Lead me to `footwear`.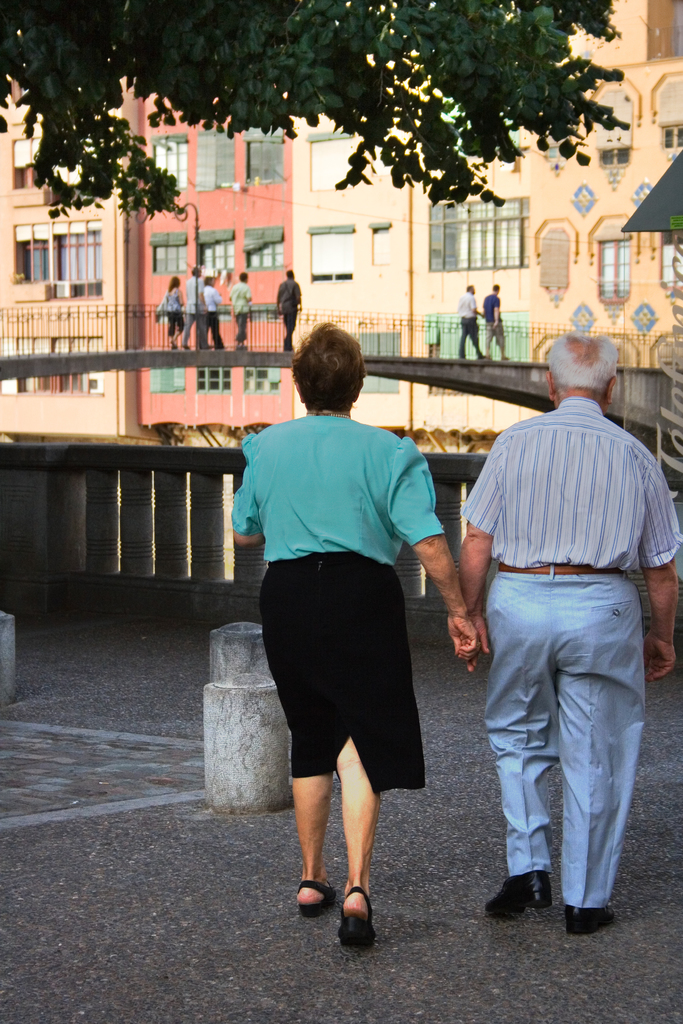
Lead to (567, 903, 607, 933).
